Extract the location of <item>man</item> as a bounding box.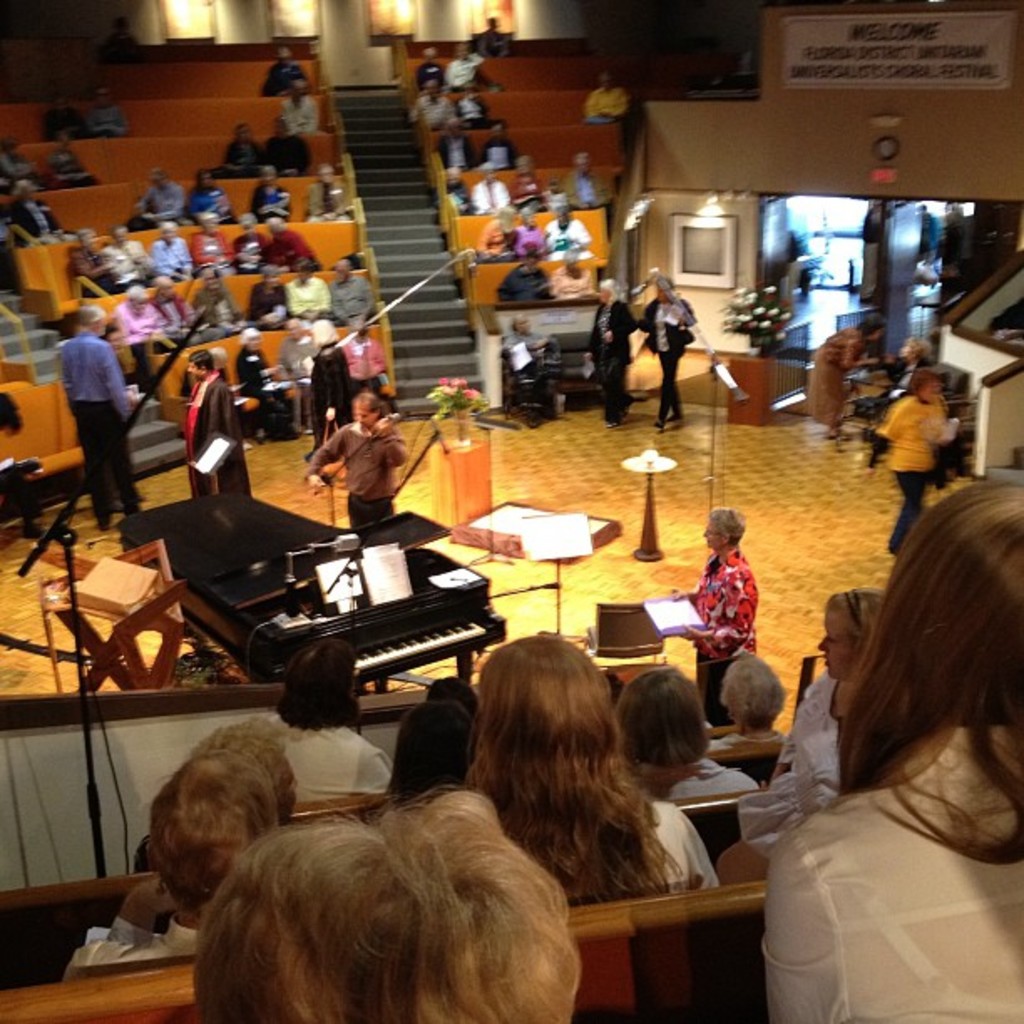
<bbox>8, 154, 64, 238</bbox>.
